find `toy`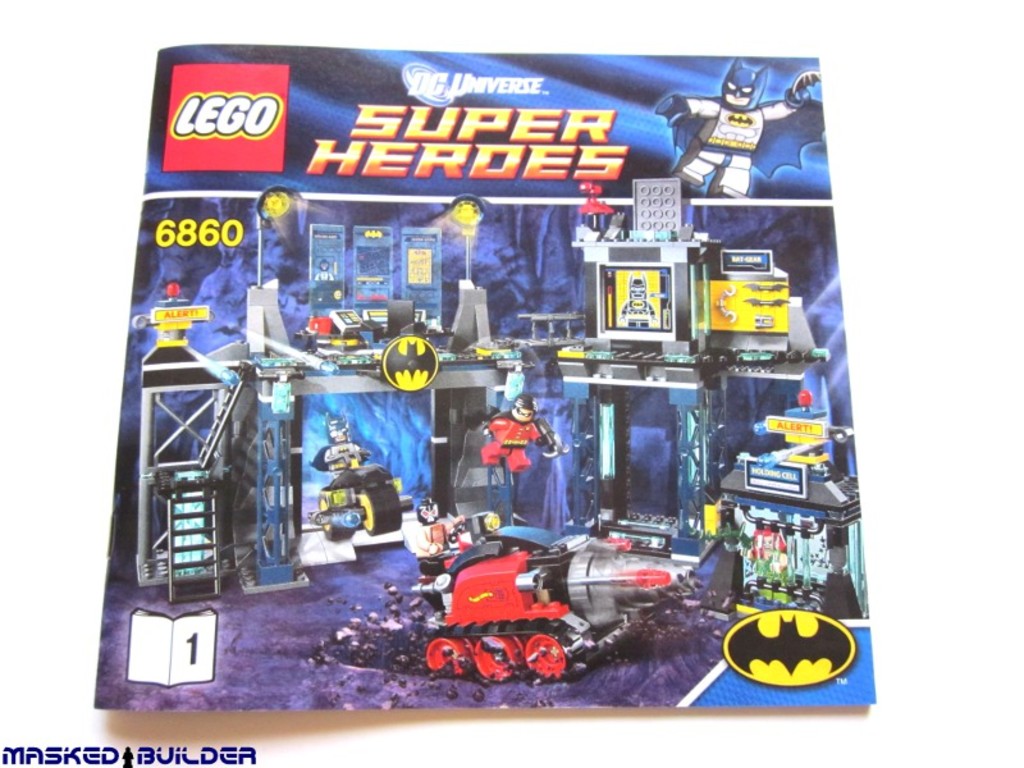
bbox(467, 390, 573, 508)
